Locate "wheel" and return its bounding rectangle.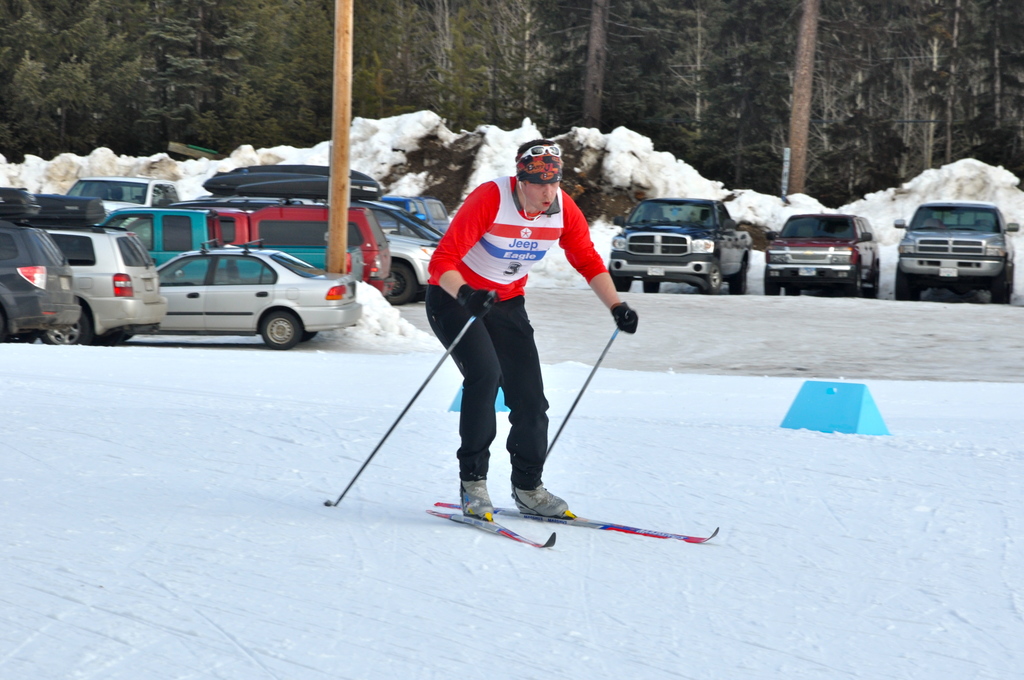
<box>606,263,631,291</box>.
